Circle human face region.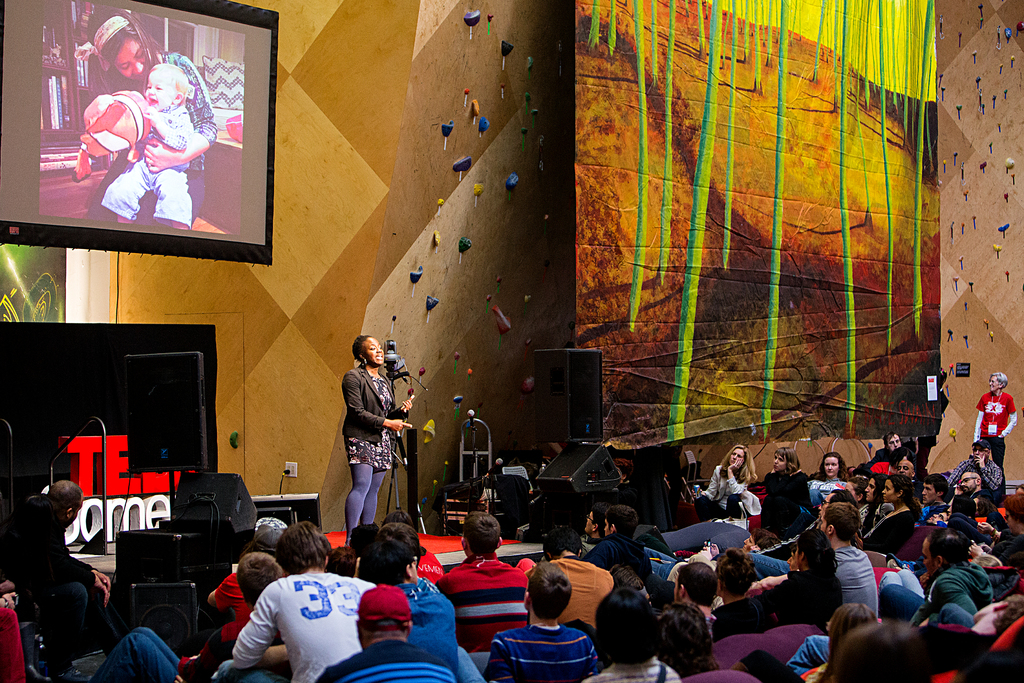
Region: l=916, t=533, r=937, b=586.
